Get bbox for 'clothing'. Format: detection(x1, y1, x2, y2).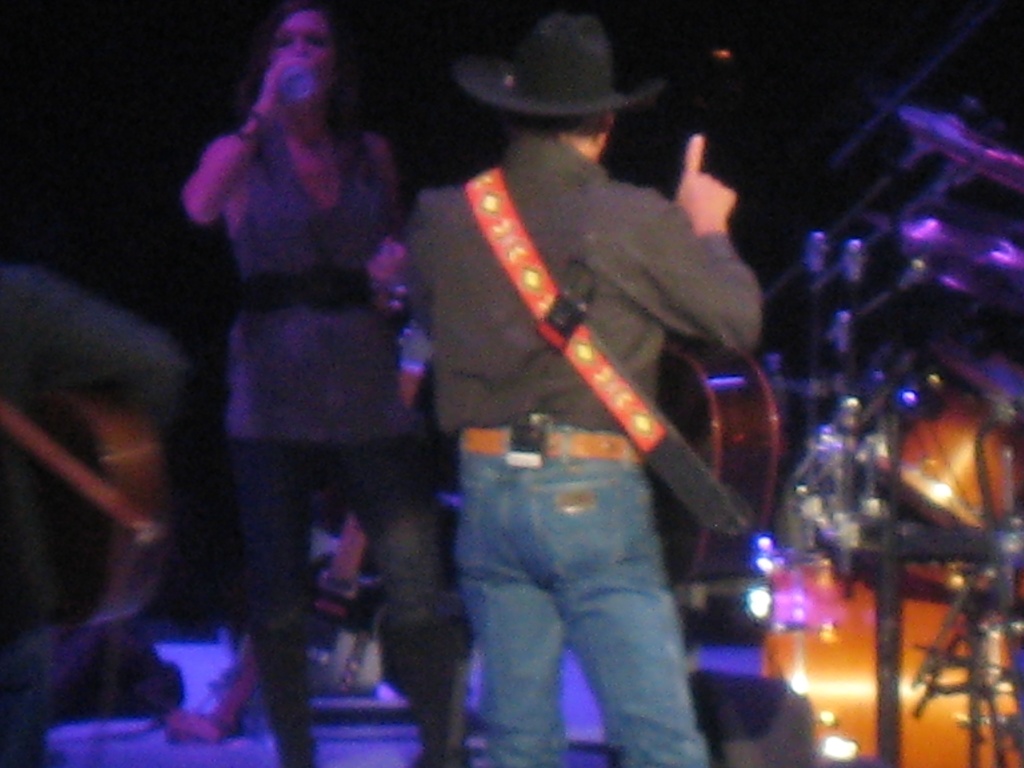
detection(0, 264, 184, 767).
